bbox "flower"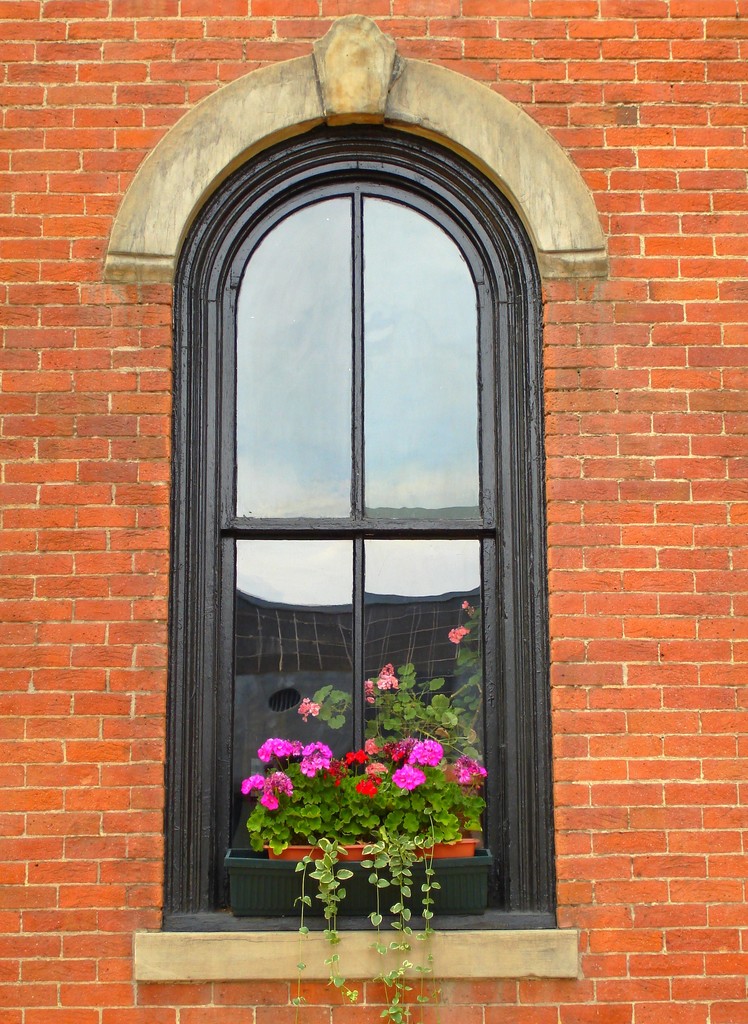
296 698 318 719
